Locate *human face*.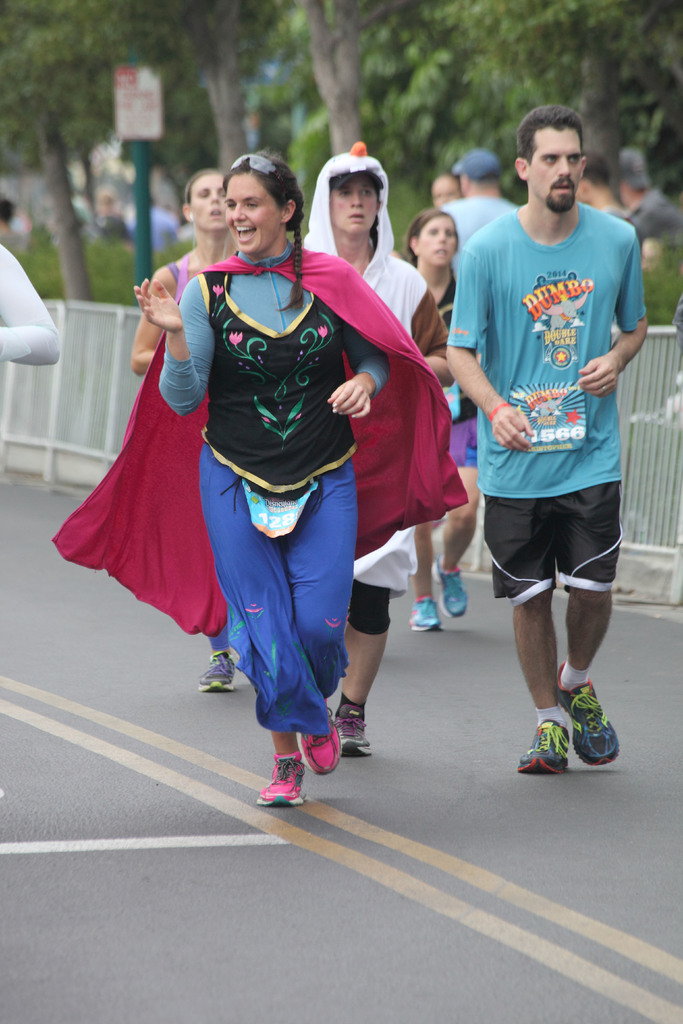
Bounding box: bbox(229, 170, 276, 251).
